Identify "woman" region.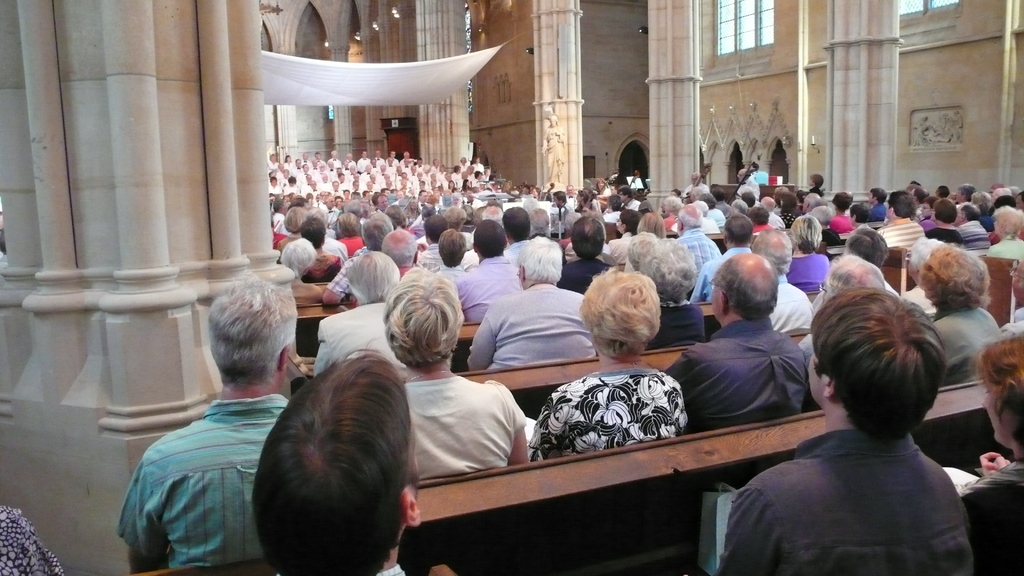
Region: (left=301, top=215, right=341, bottom=284).
